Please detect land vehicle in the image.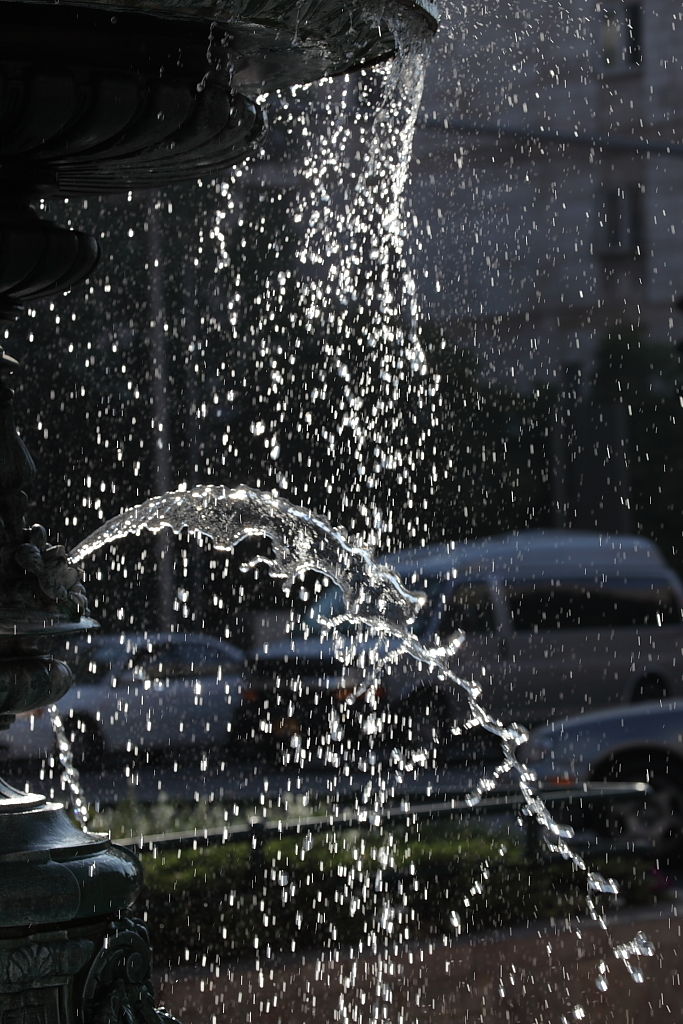
box=[0, 625, 263, 778].
